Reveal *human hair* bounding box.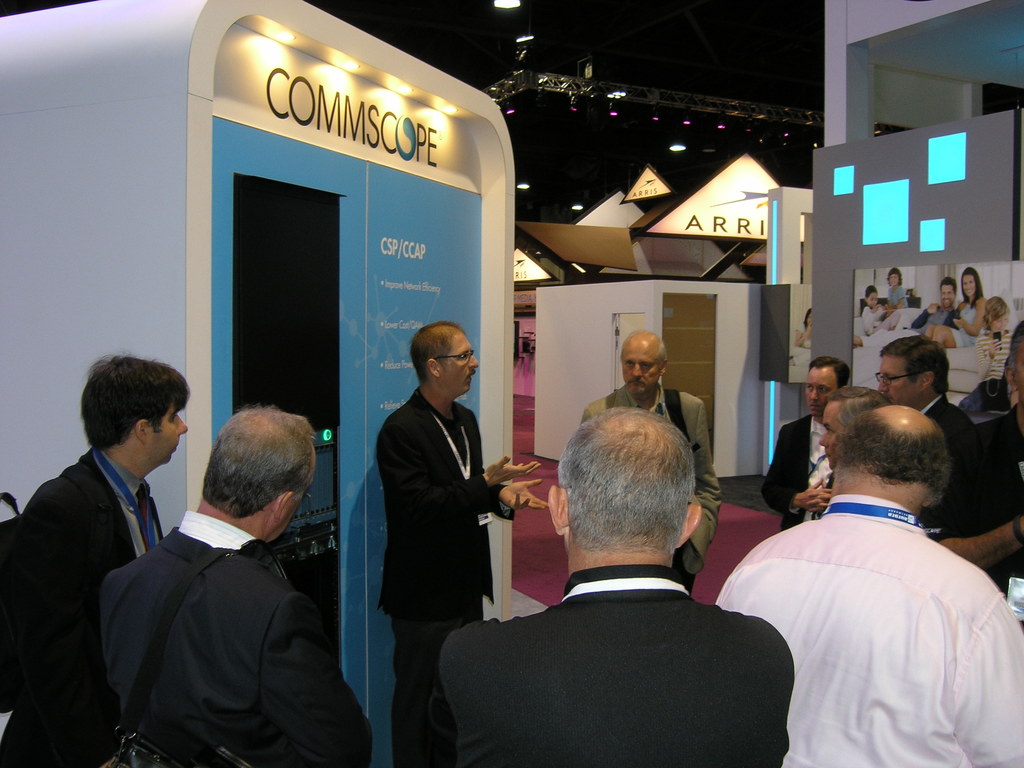
Revealed: [left=833, top=404, right=948, bottom=485].
